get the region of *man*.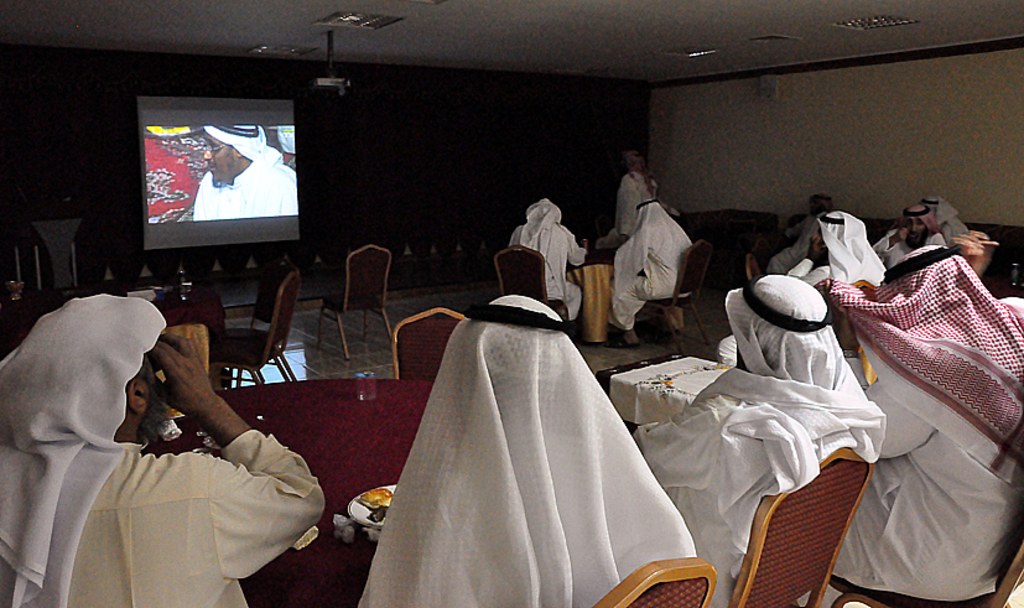
detection(887, 191, 976, 269).
